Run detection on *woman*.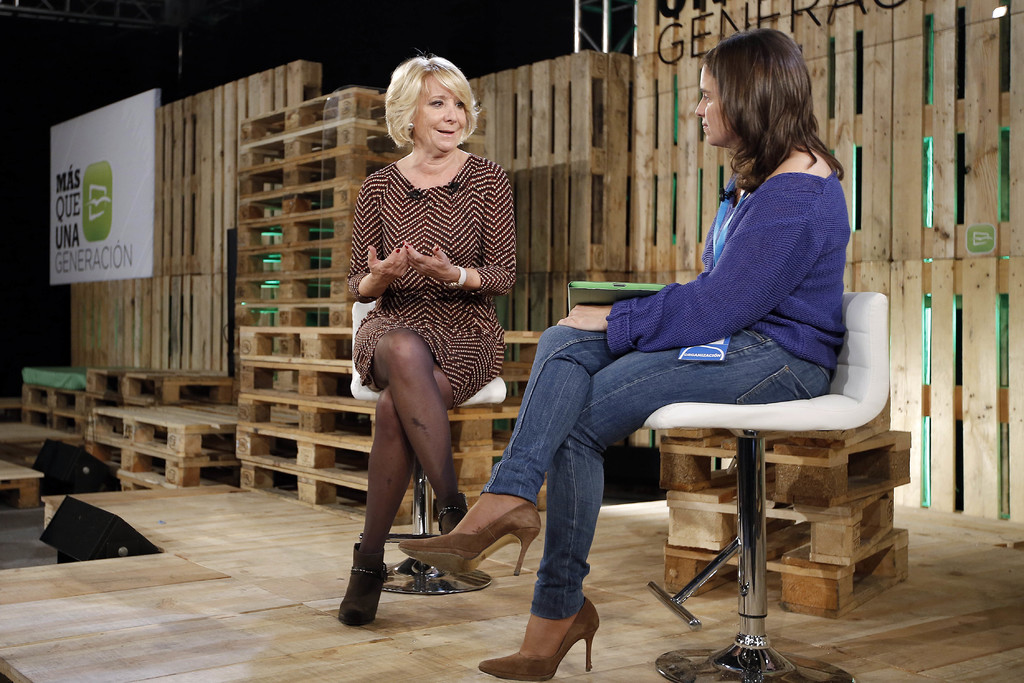
Result: {"left": 335, "top": 53, "right": 519, "bottom": 626}.
